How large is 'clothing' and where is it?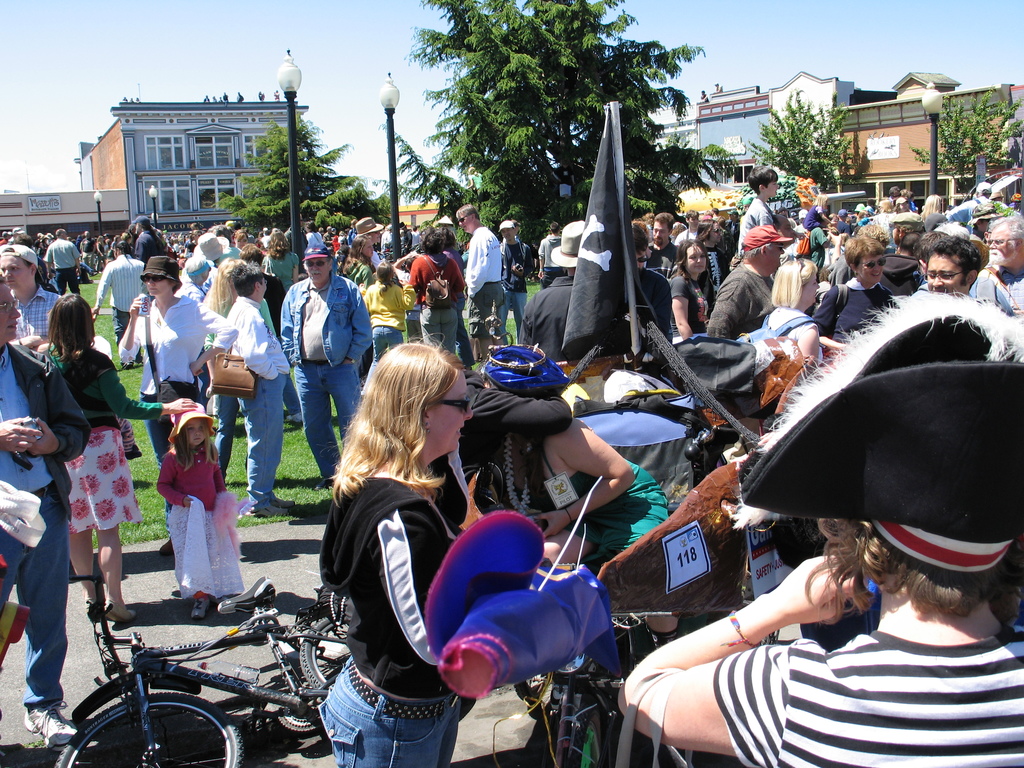
Bounding box: [x1=493, y1=506, x2=607, y2=557].
